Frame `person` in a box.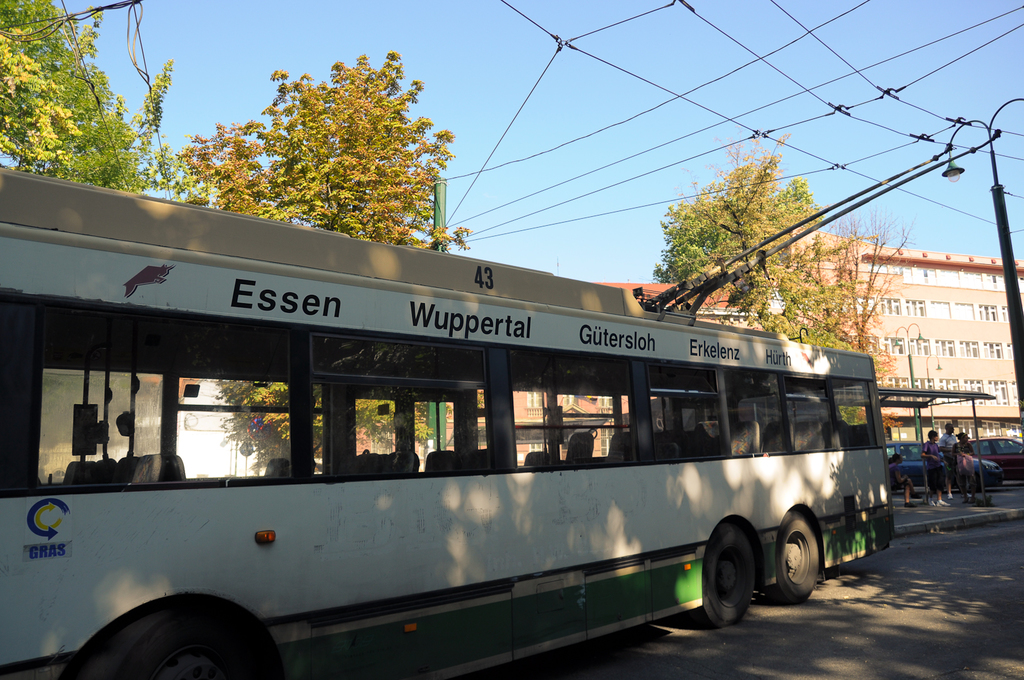
pyautogui.locateOnScreen(954, 432, 975, 505).
